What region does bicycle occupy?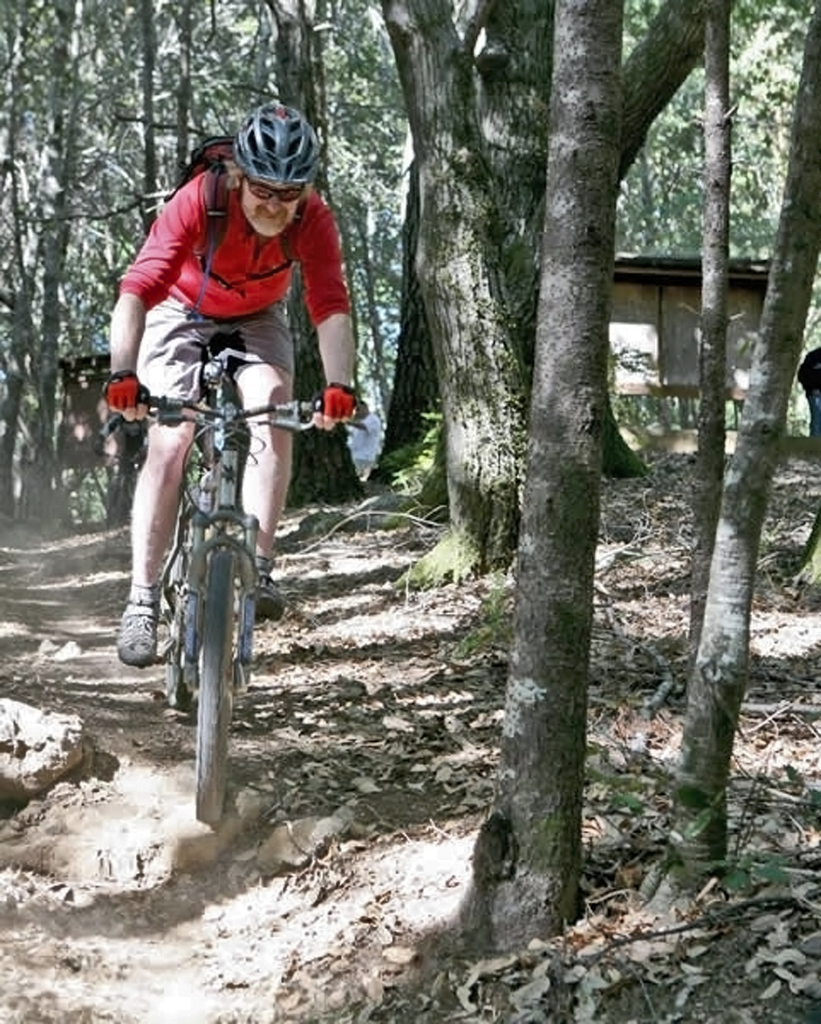
(93, 449, 141, 529).
